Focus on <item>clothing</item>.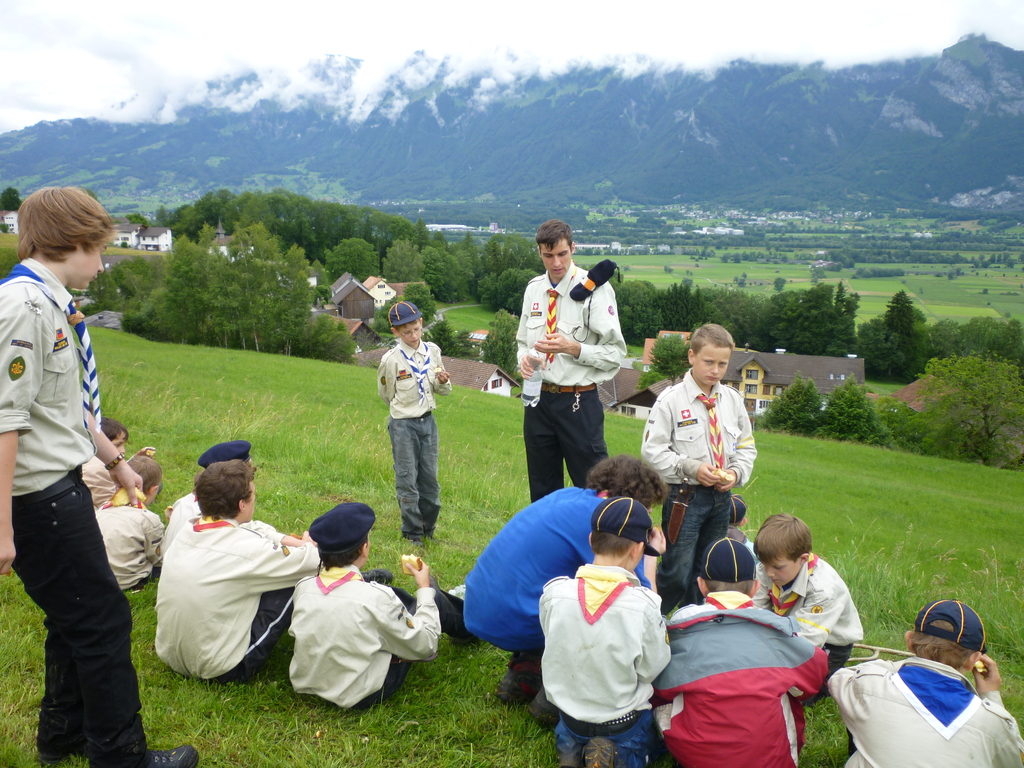
Focused at box=[826, 651, 1023, 767].
